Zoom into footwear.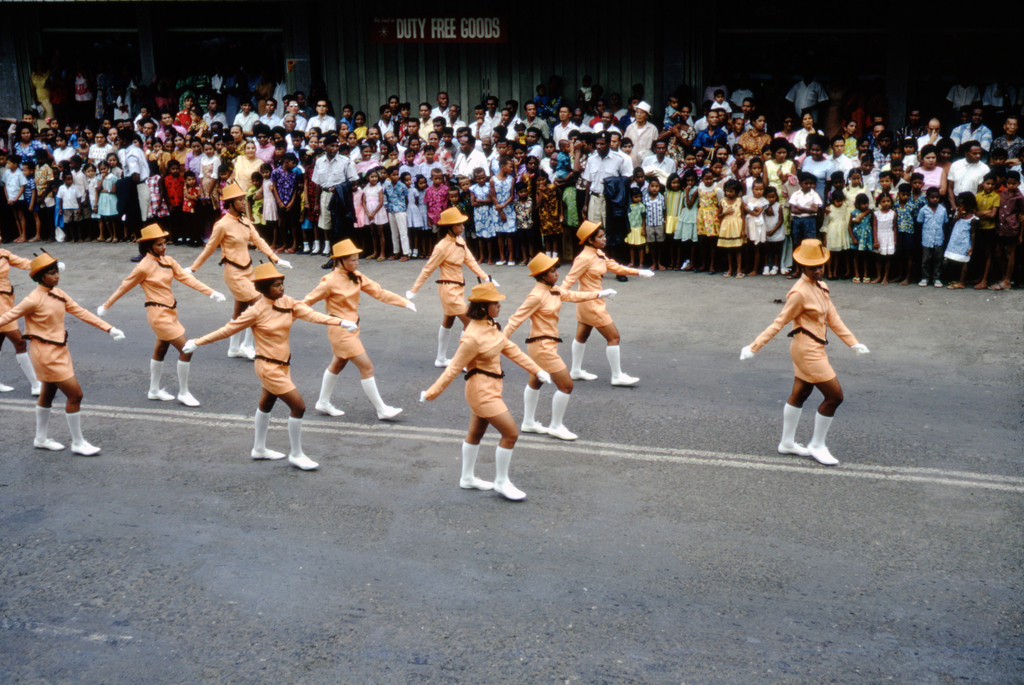
Zoom target: left=358, top=375, right=401, bottom=424.
